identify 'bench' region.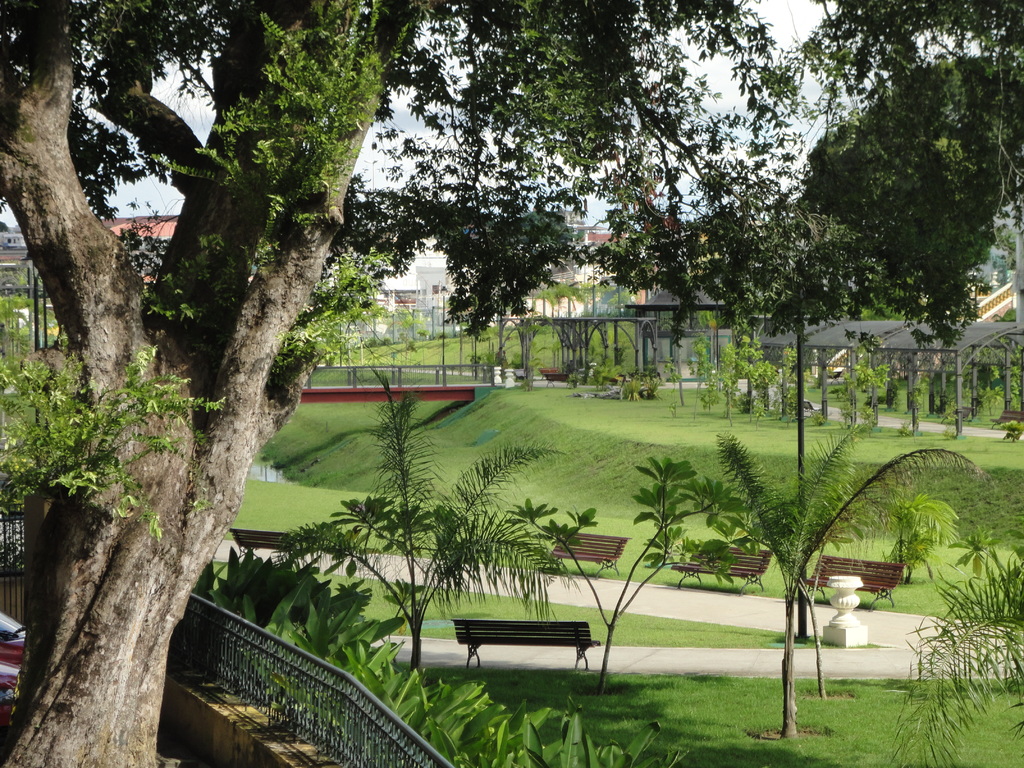
Region: bbox(546, 371, 571, 387).
